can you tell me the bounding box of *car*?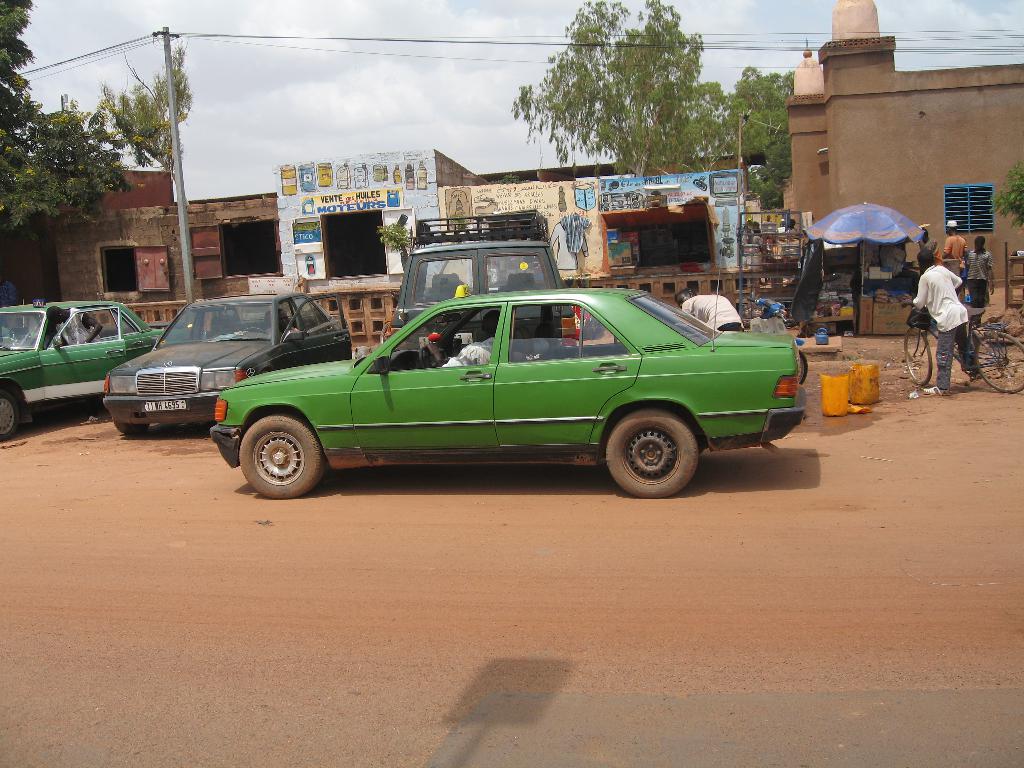
x1=207, y1=232, x2=809, y2=501.
